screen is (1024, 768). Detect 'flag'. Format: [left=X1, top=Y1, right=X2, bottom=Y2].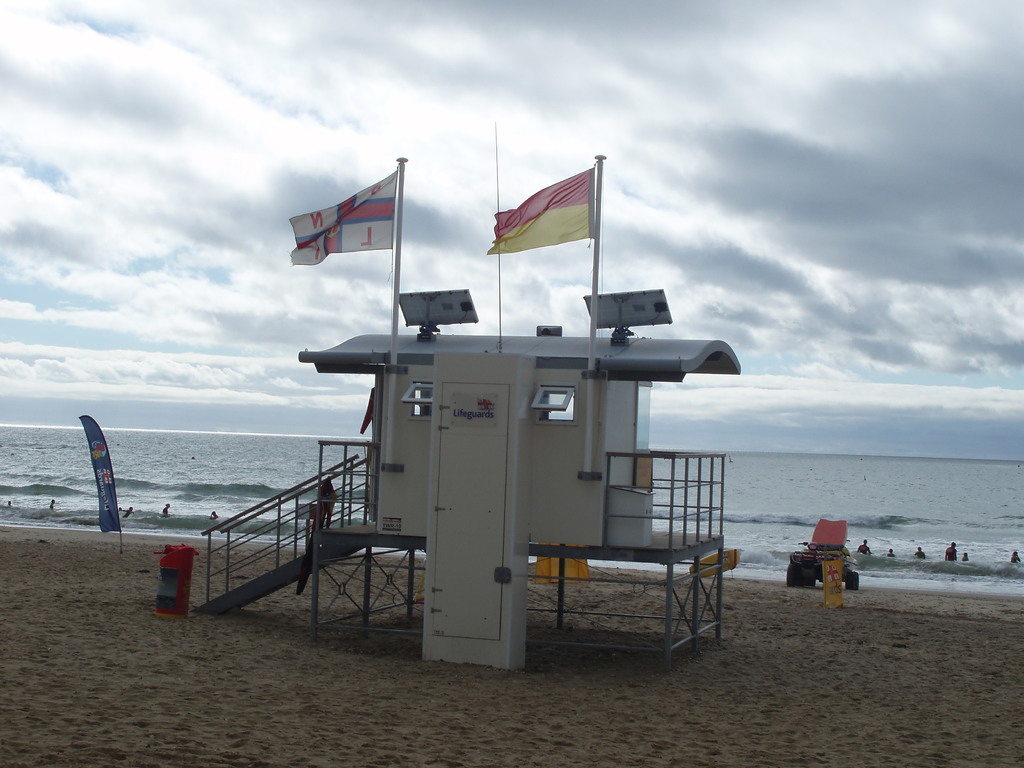
[left=286, top=163, right=404, bottom=265].
